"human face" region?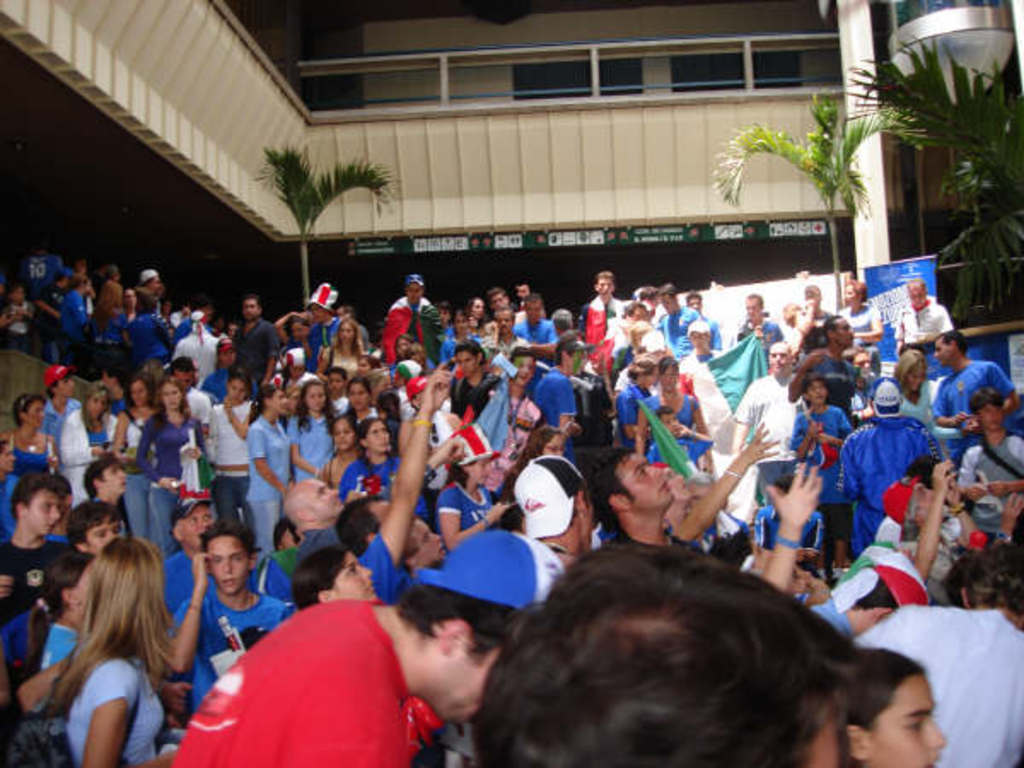
906,283,925,312
